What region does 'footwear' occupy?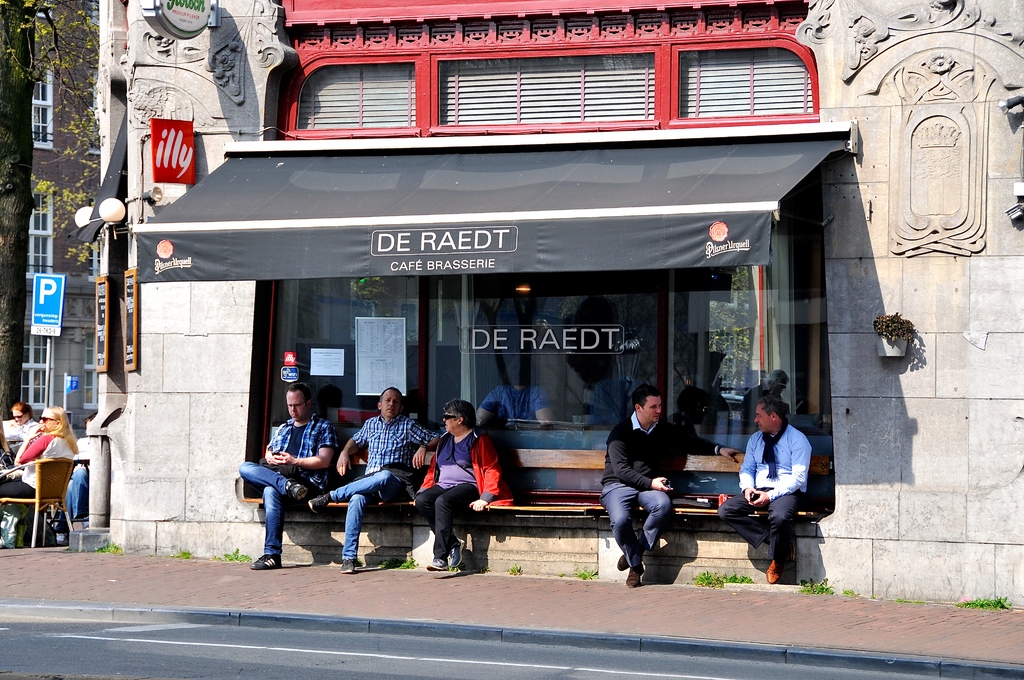
[425,555,446,573].
